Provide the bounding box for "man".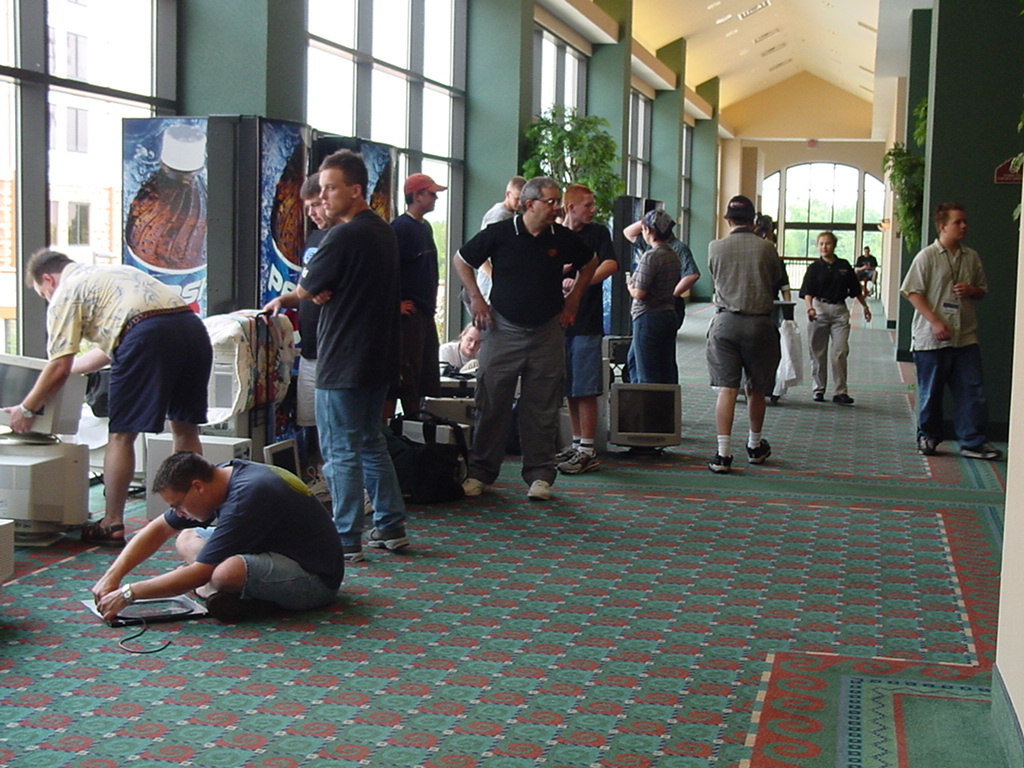
rect(294, 146, 412, 562).
